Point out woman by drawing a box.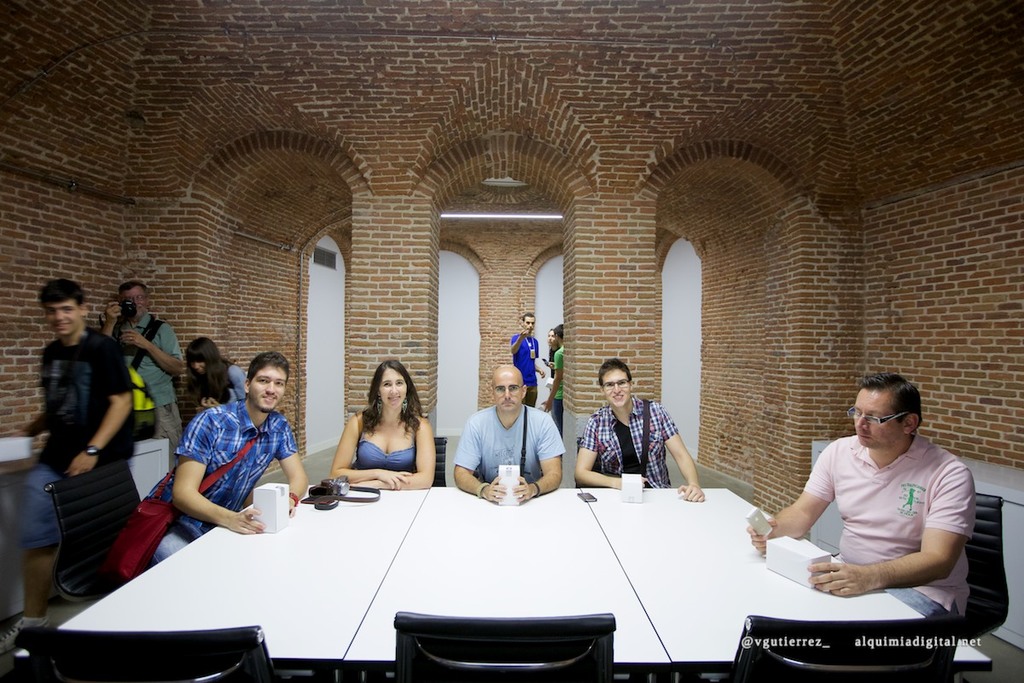
(187, 336, 247, 412).
